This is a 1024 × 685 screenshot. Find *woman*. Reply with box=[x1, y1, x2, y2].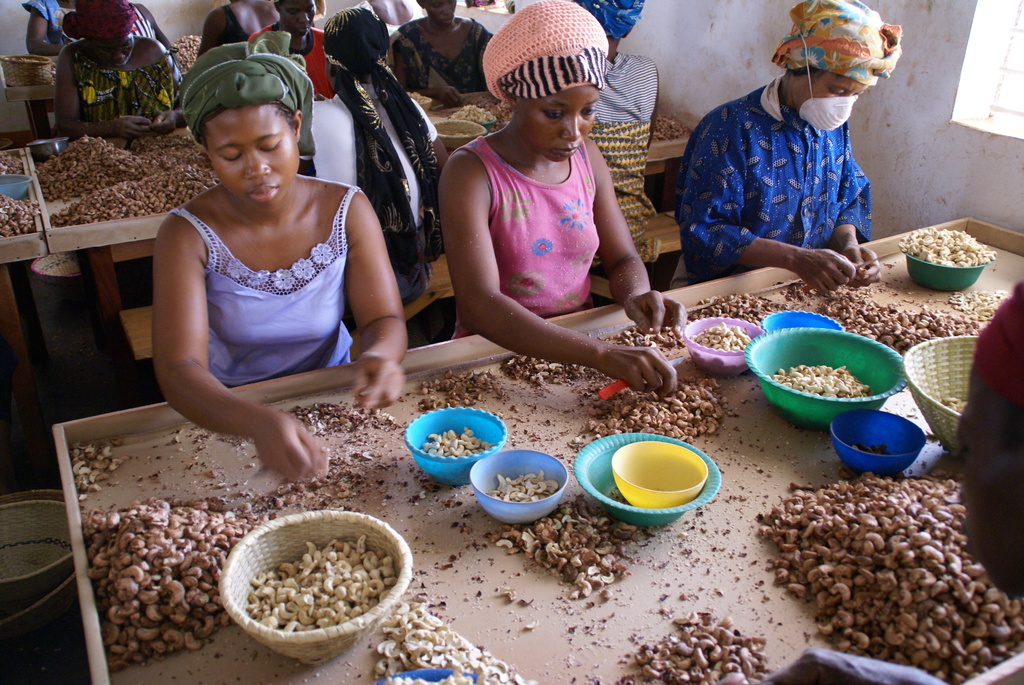
box=[674, 0, 883, 284].
